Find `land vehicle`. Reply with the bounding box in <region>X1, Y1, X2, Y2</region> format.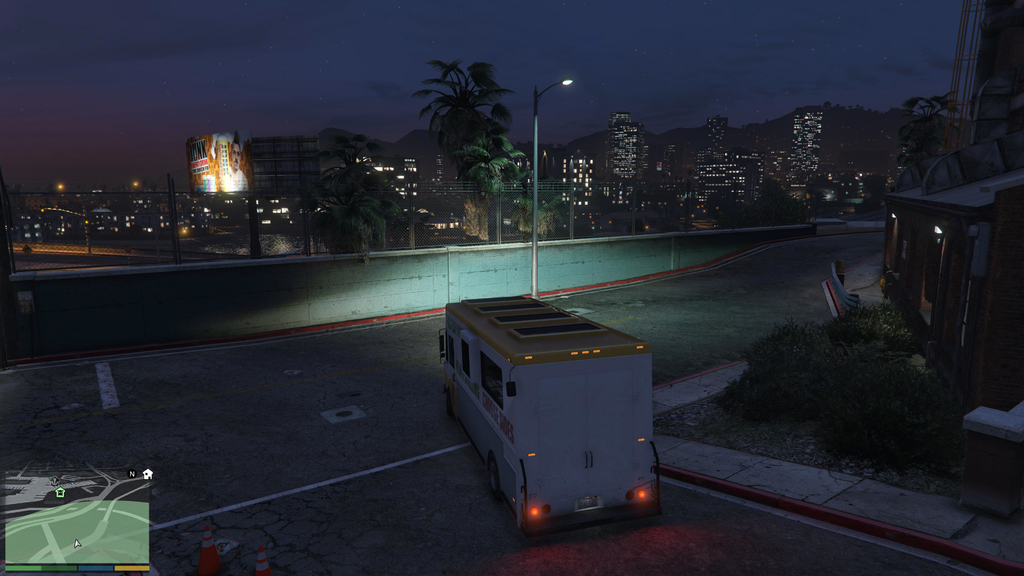
<region>452, 291, 682, 537</region>.
